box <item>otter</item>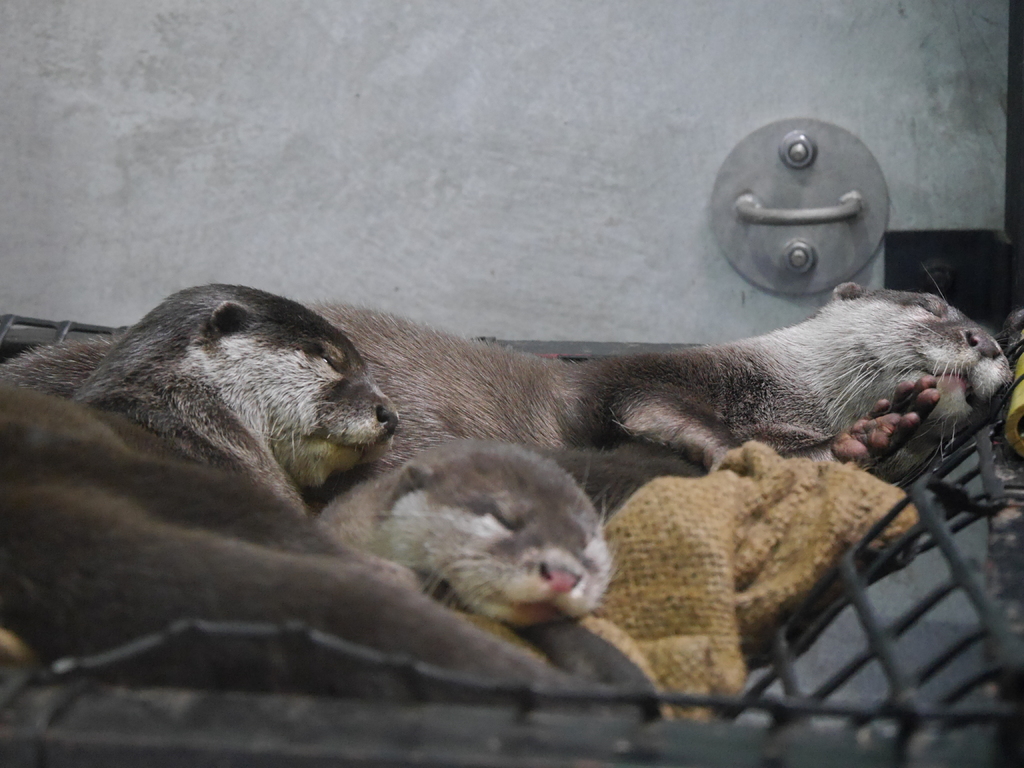
bbox=[0, 280, 640, 718]
